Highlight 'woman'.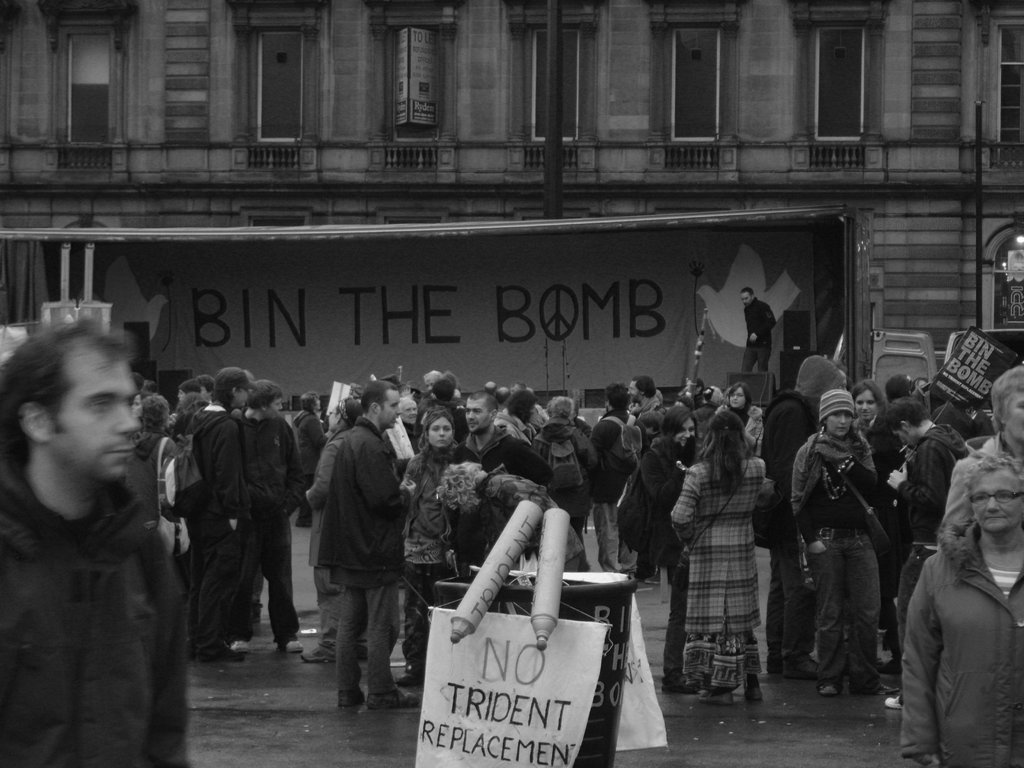
Highlighted region: {"left": 126, "top": 399, "right": 189, "bottom": 566}.
